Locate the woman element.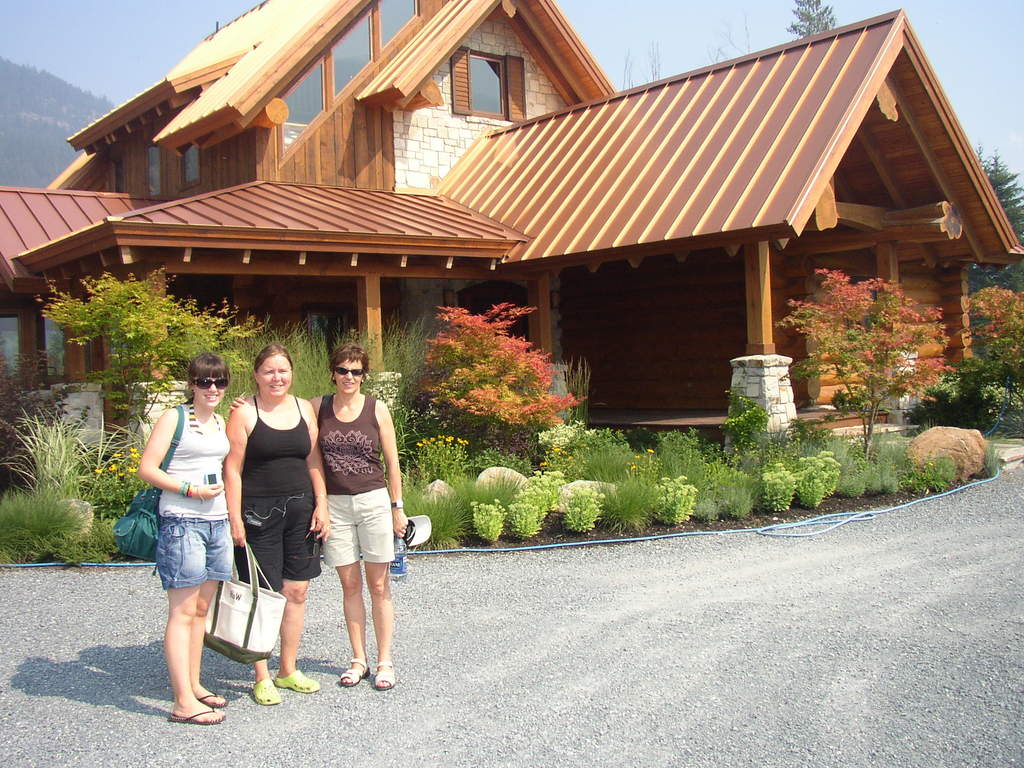
Element bbox: x1=135, y1=352, x2=230, y2=728.
